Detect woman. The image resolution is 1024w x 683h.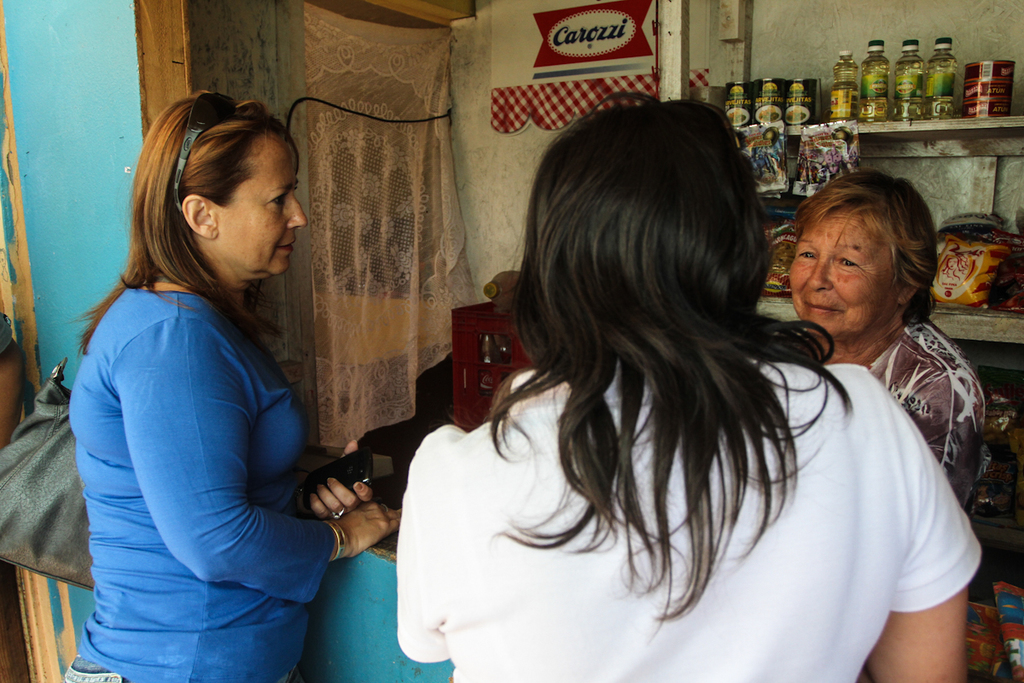
<bbox>33, 94, 357, 682</bbox>.
